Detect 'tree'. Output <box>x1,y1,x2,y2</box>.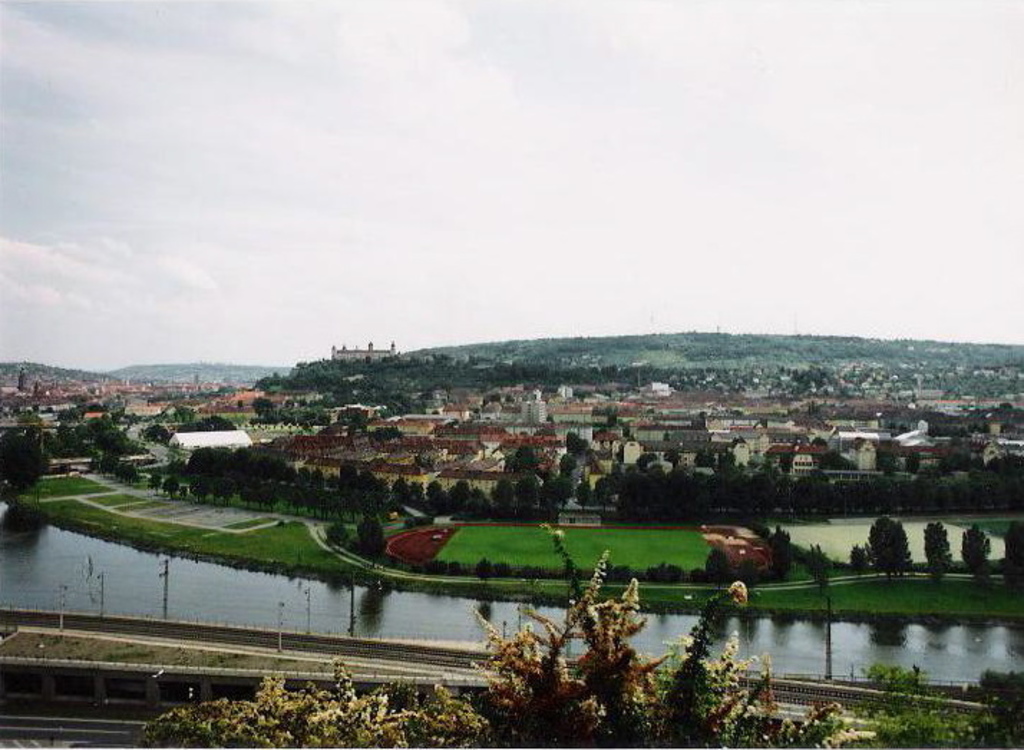
<box>635,466,686,521</box>.
